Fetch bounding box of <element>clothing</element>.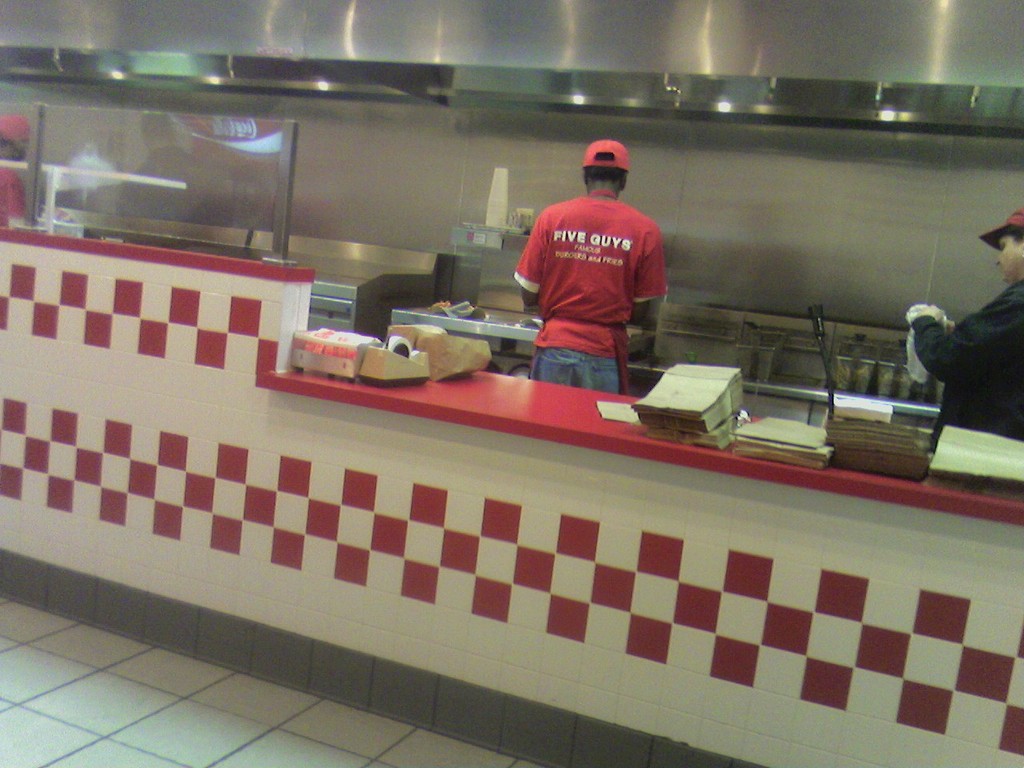
Bbox: x1=514 y1=200 x2=674 y2=390.
